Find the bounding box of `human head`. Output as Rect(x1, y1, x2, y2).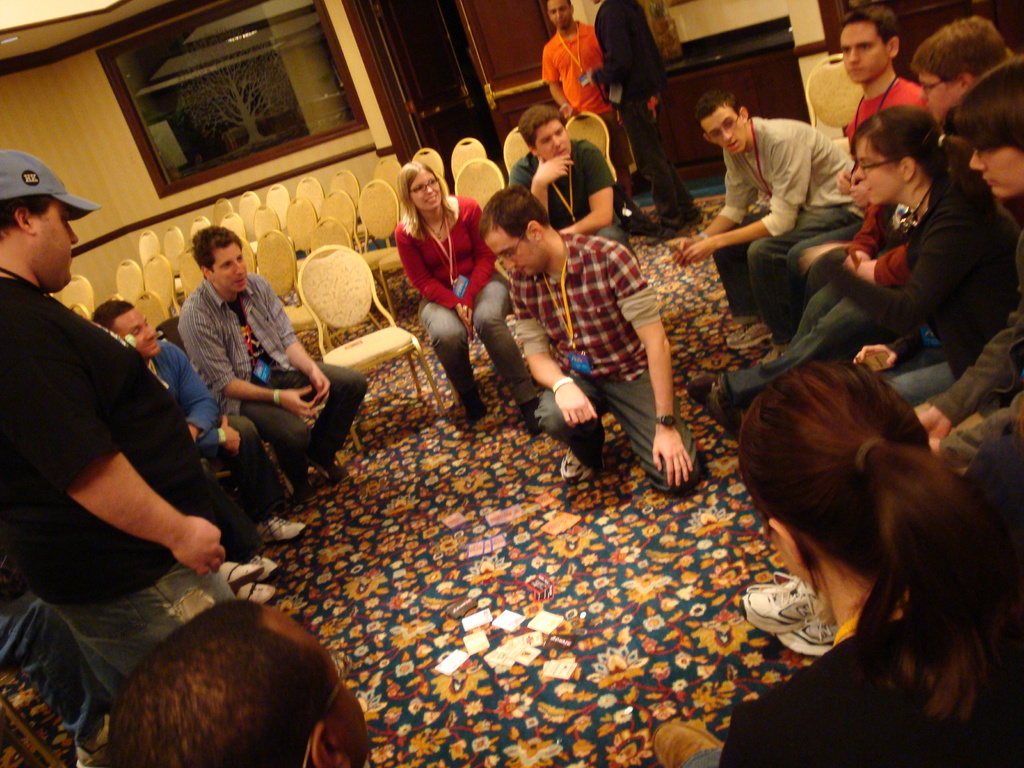
Rect(108, 595, 380, 767).
